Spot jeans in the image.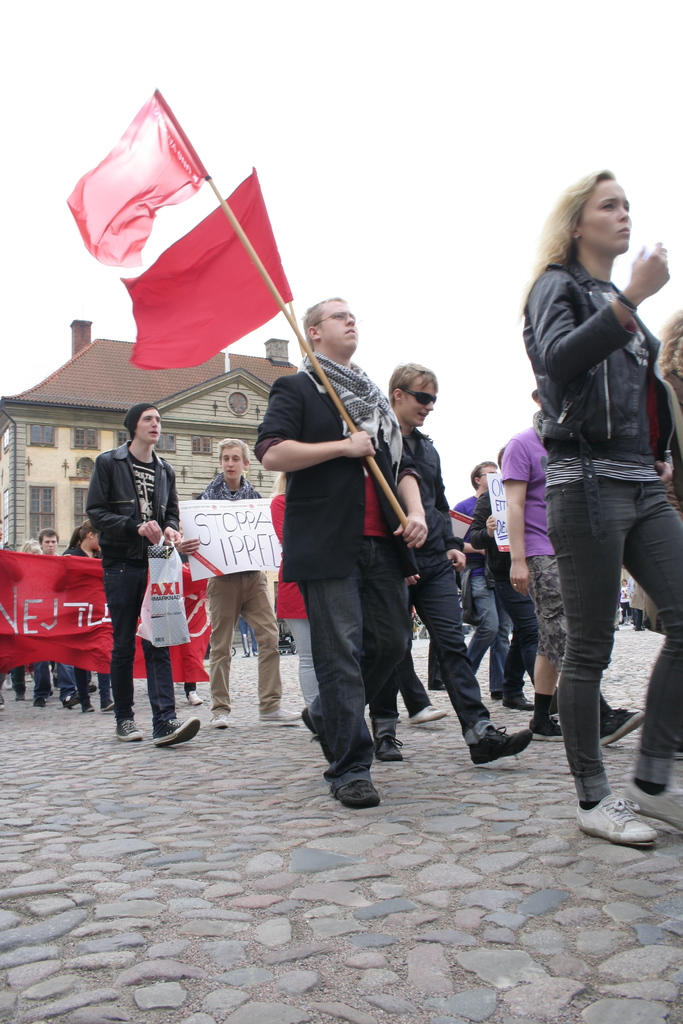
jeans found at 101/561/176/726.
